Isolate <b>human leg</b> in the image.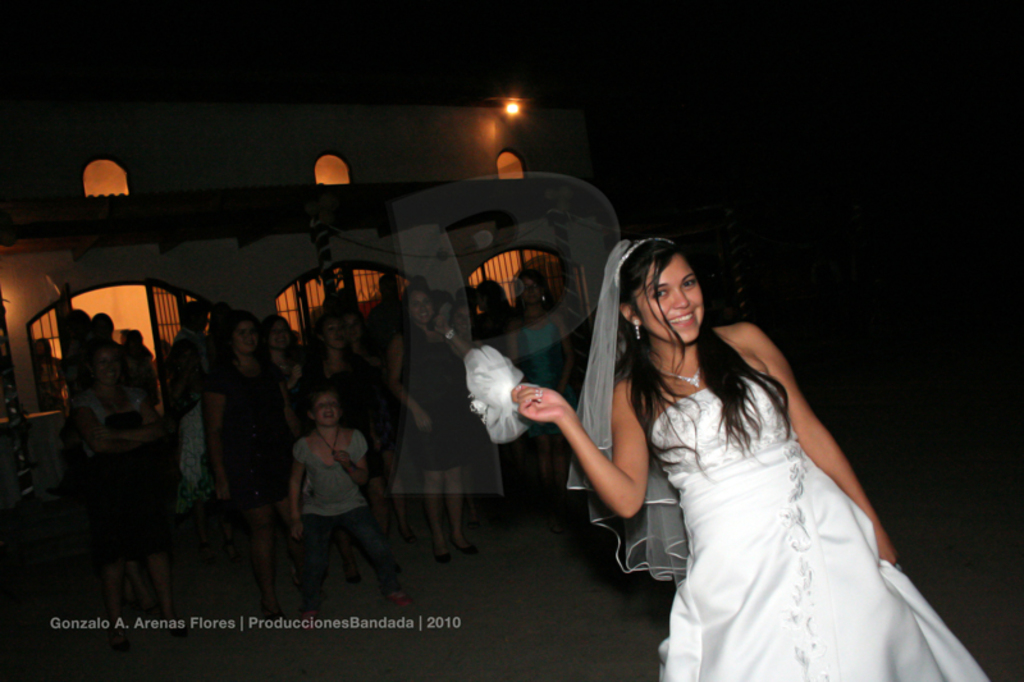
Isolated region: left=105, top=548, right=122, bottom=640.
